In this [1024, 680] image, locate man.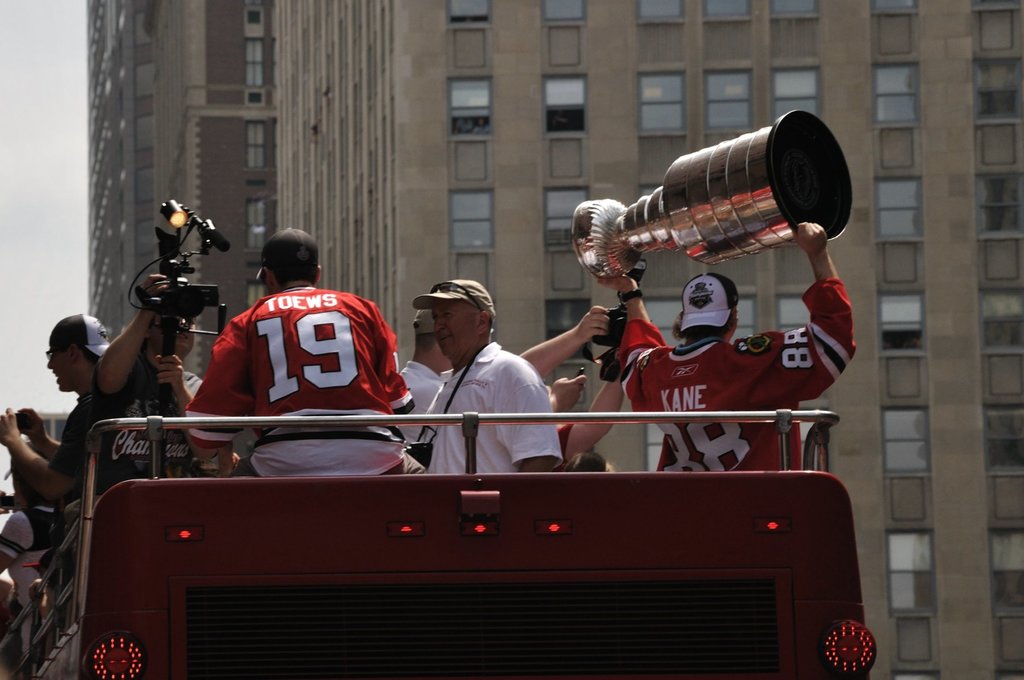
Bounding box: (180,225,431,491).
